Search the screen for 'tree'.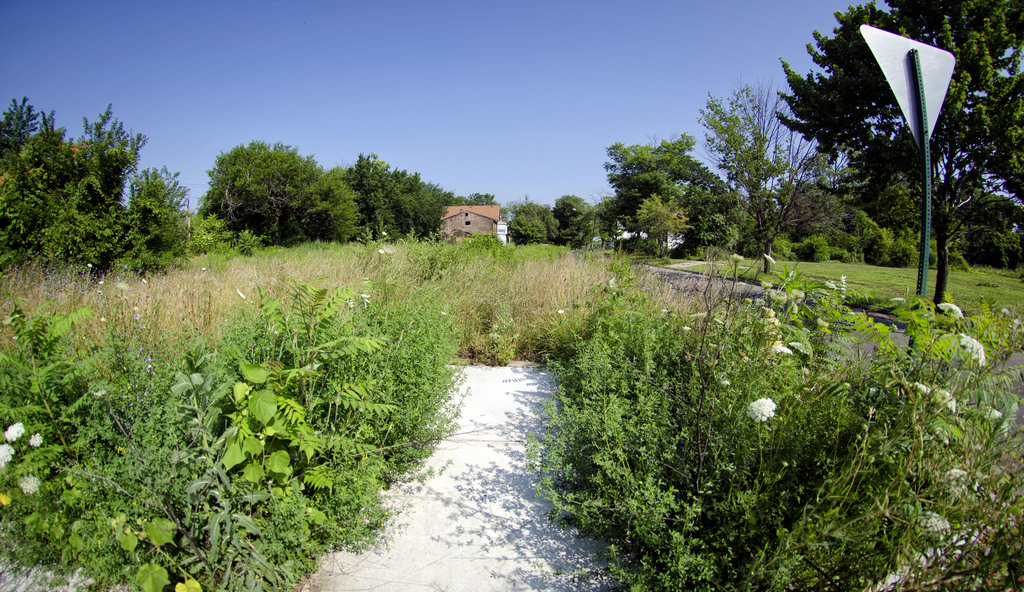
Found at {"left": 772, "top": 14, "right": 986, "bottom": 301}.
